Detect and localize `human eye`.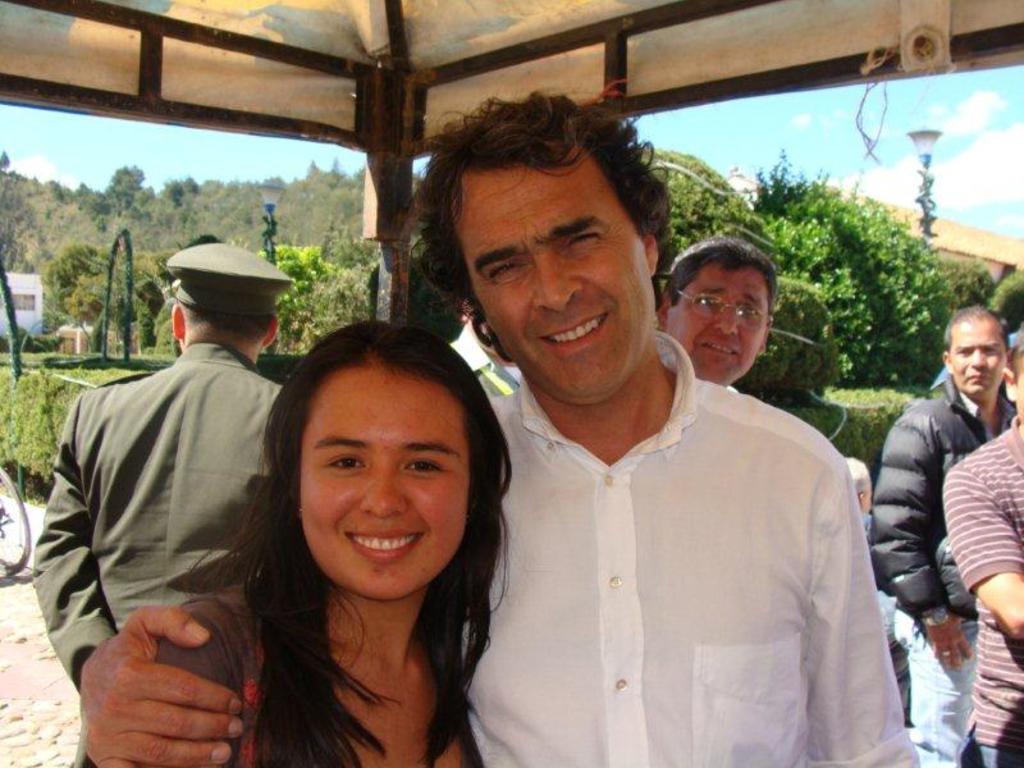
Localized at left=323, top=454, right=370, bottom=477.
